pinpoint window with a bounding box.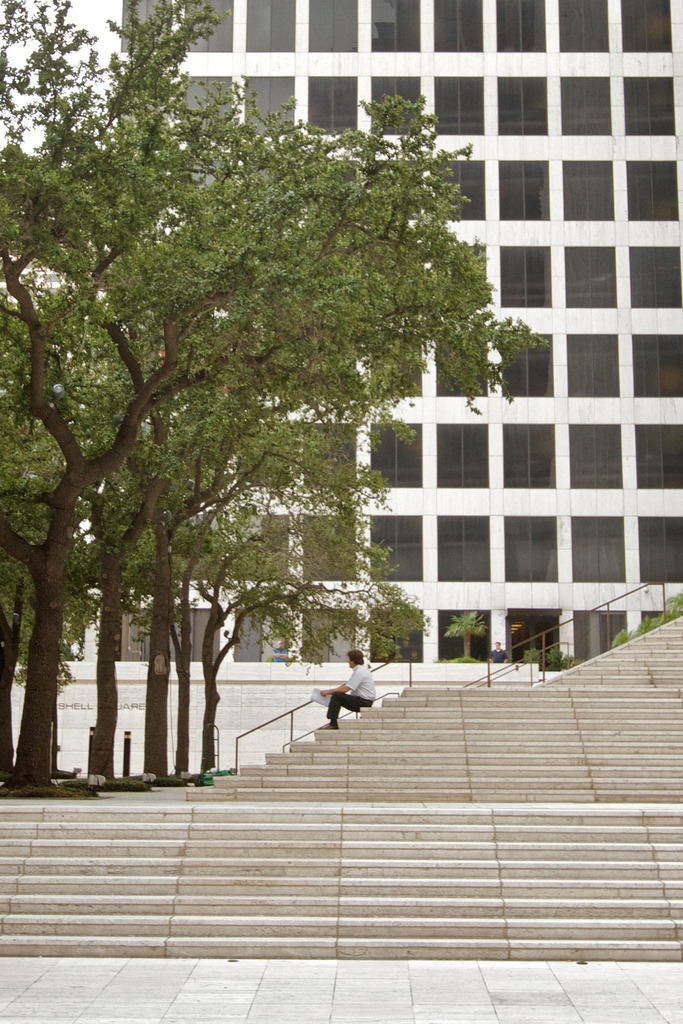
251:0:299:57.
